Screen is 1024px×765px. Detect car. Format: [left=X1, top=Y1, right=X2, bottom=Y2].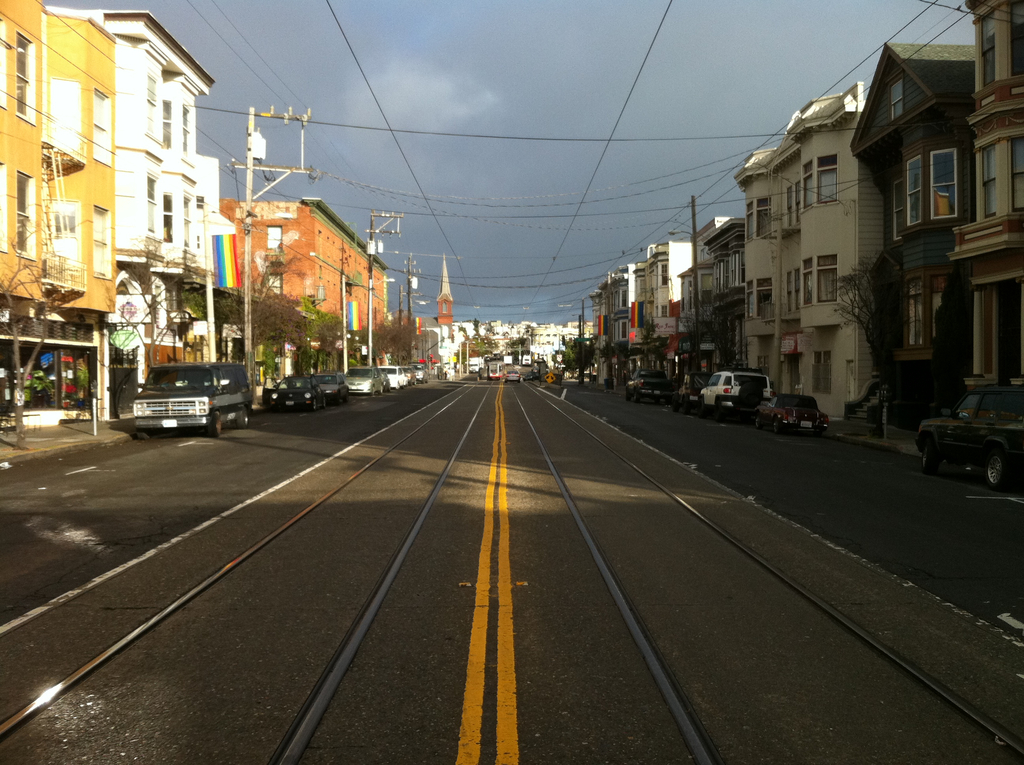
[left=693, top=365, right=774, bottom=415].
